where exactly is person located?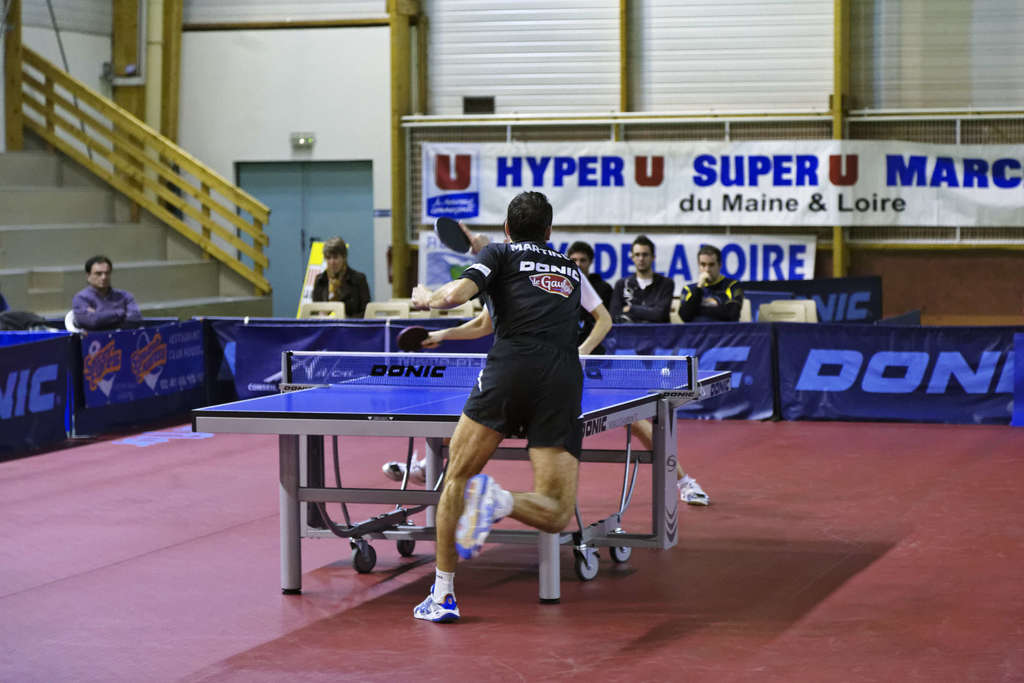
Its bounding box is 563/241/613/321.
